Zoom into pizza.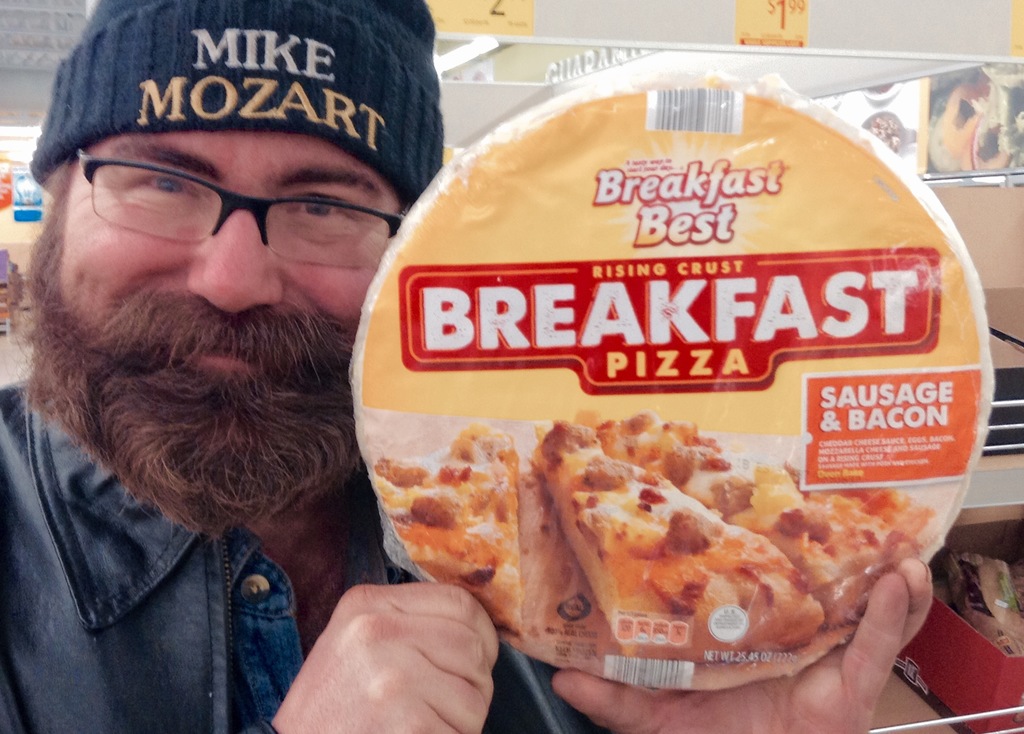
Zoom target: x1=368, y1=420, x2=523, y2=631.
